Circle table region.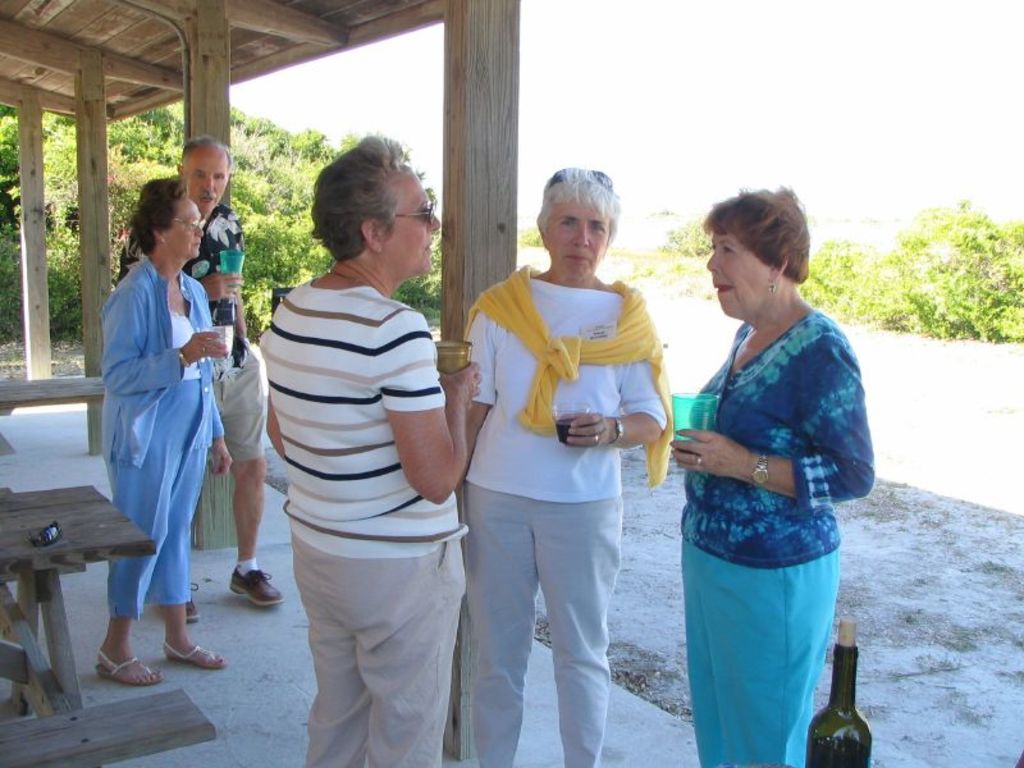
Region: detection(0, 474, 156, 719).
